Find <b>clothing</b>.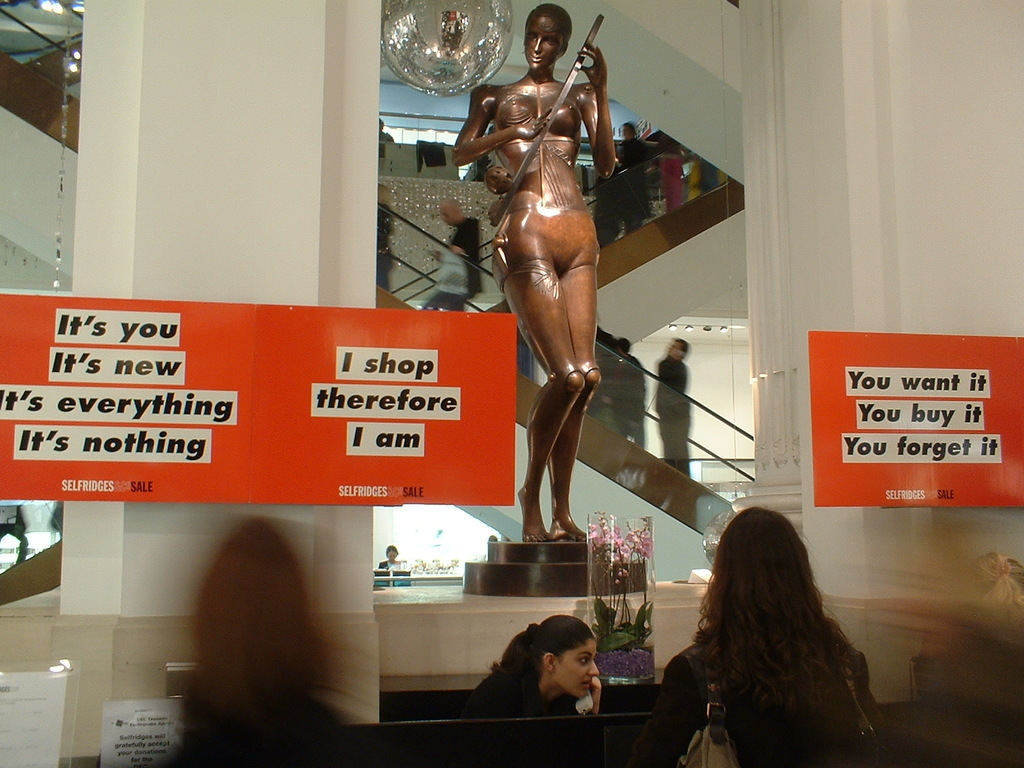
(646,621,883,767).
